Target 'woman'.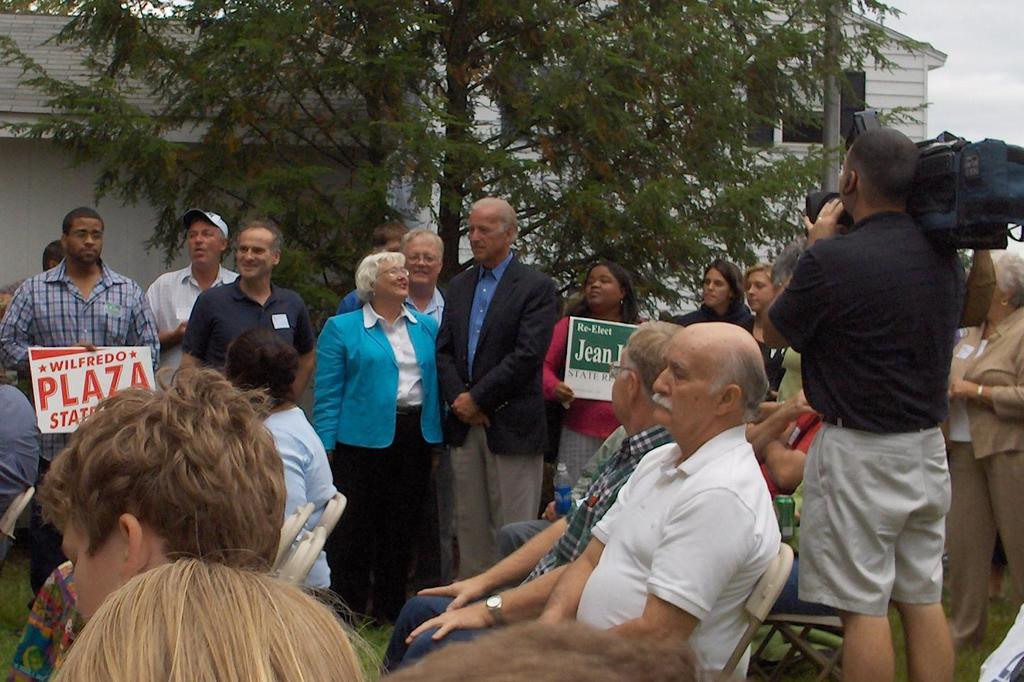
Target region: bbox=[541, 259, 646, 488].
